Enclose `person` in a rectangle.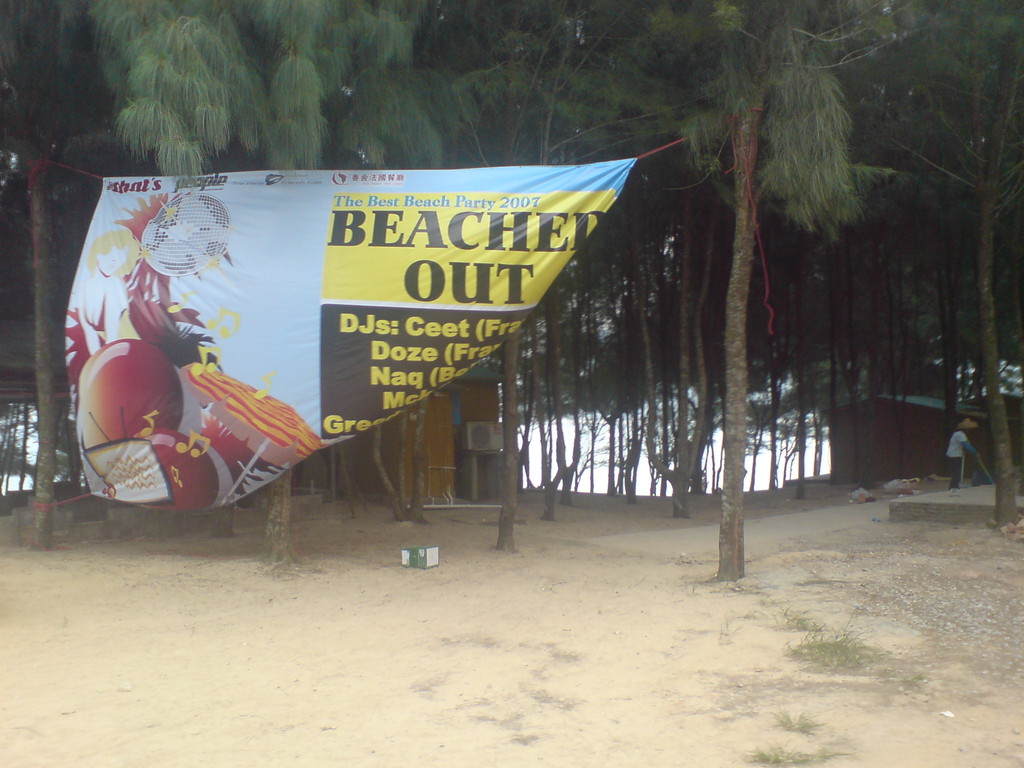
bbox=(947, 426, 979, 488).
